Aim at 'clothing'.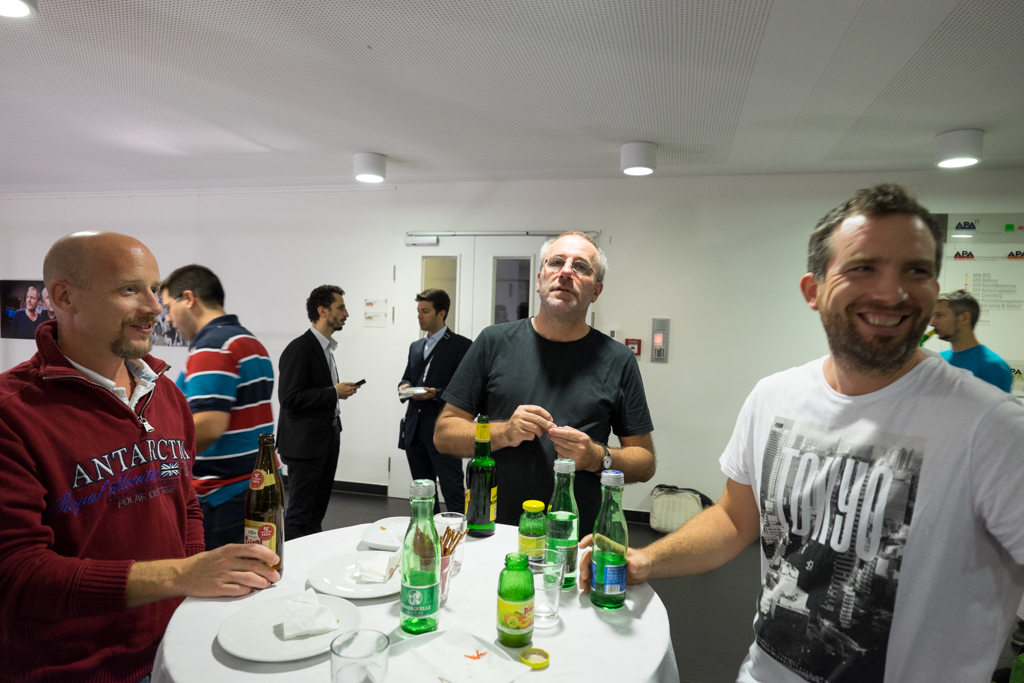
Aimed at box=[440, 313, 652, 540].
